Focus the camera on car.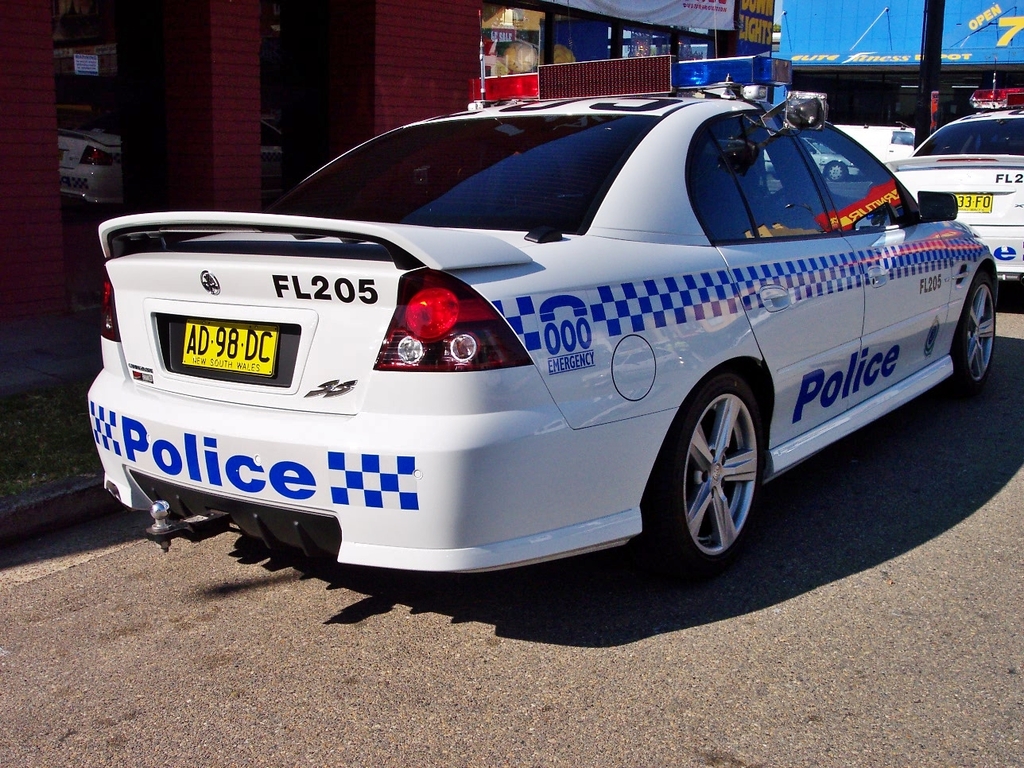
Focus region: <box>867,105,1023,295</box>.
